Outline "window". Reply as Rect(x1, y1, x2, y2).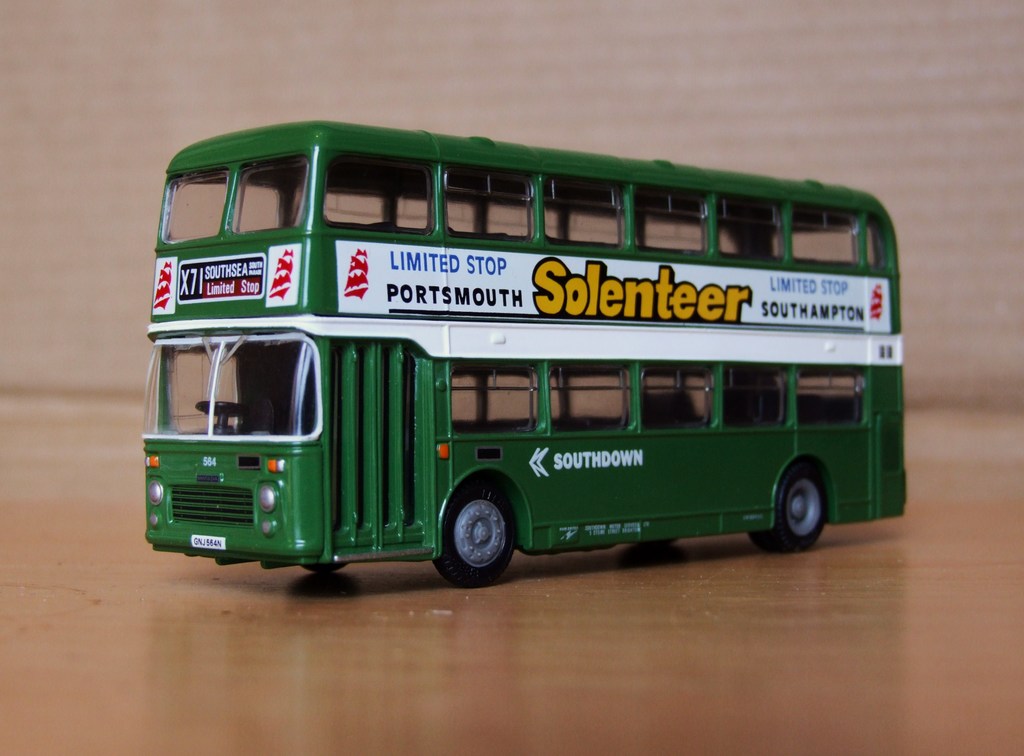
Rect(446, 362, 545, 438).
